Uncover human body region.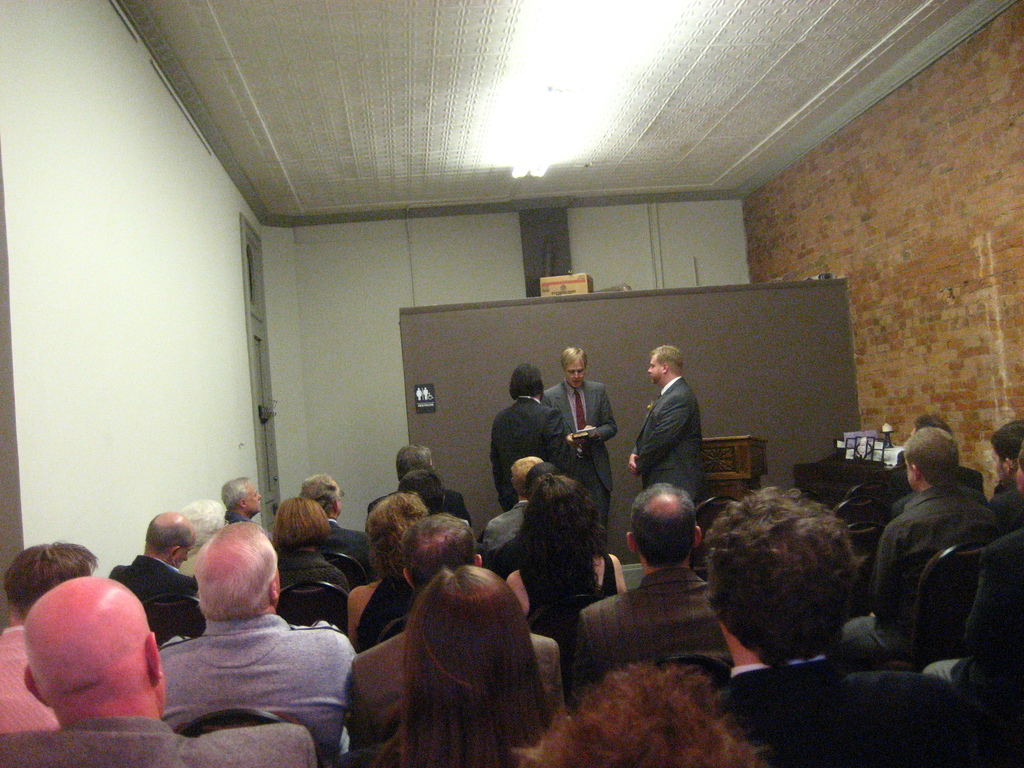
Uncovered: (108, 511, 201, 641).
